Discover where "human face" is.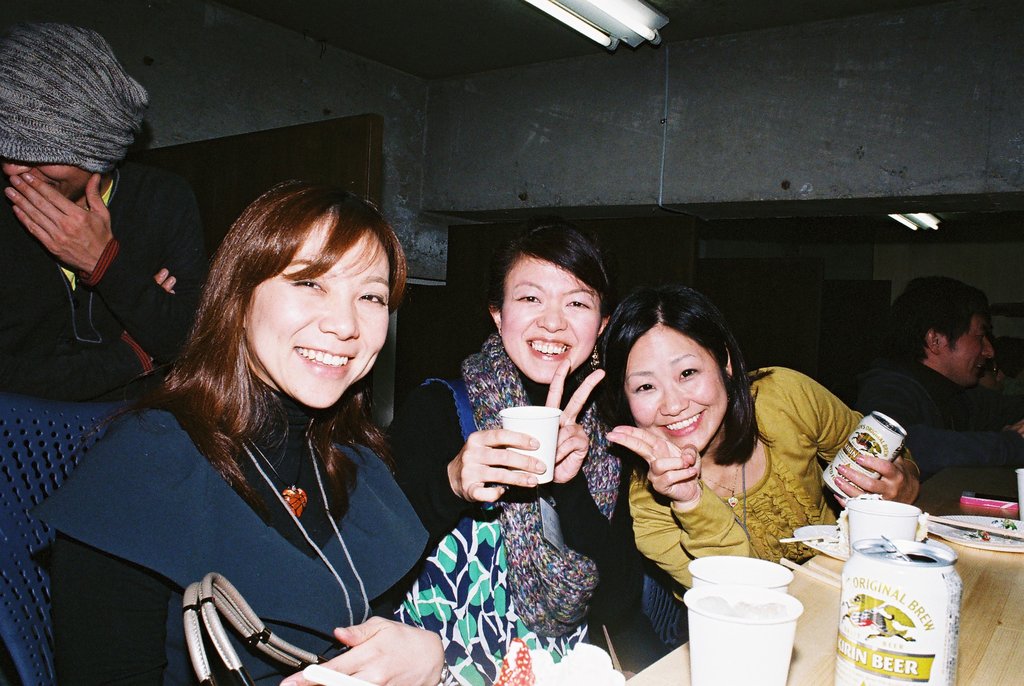
Discovered at [0,163,95,206].
